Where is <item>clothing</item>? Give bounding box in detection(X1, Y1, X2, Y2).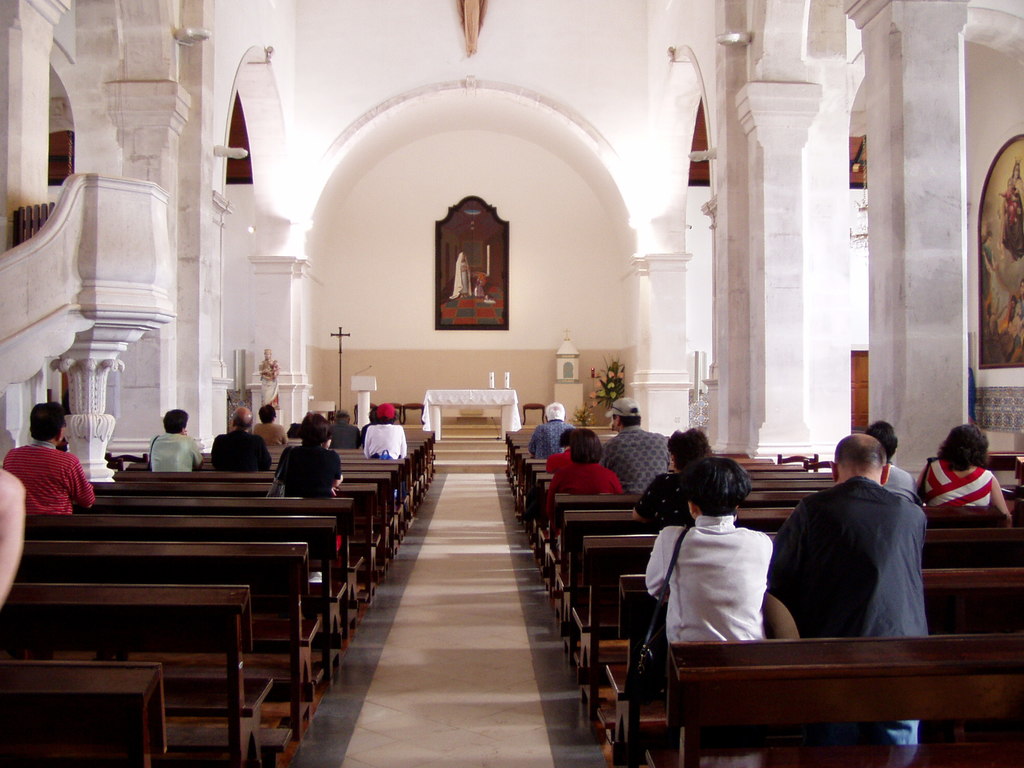
detection(265, 442, 348, 501).
